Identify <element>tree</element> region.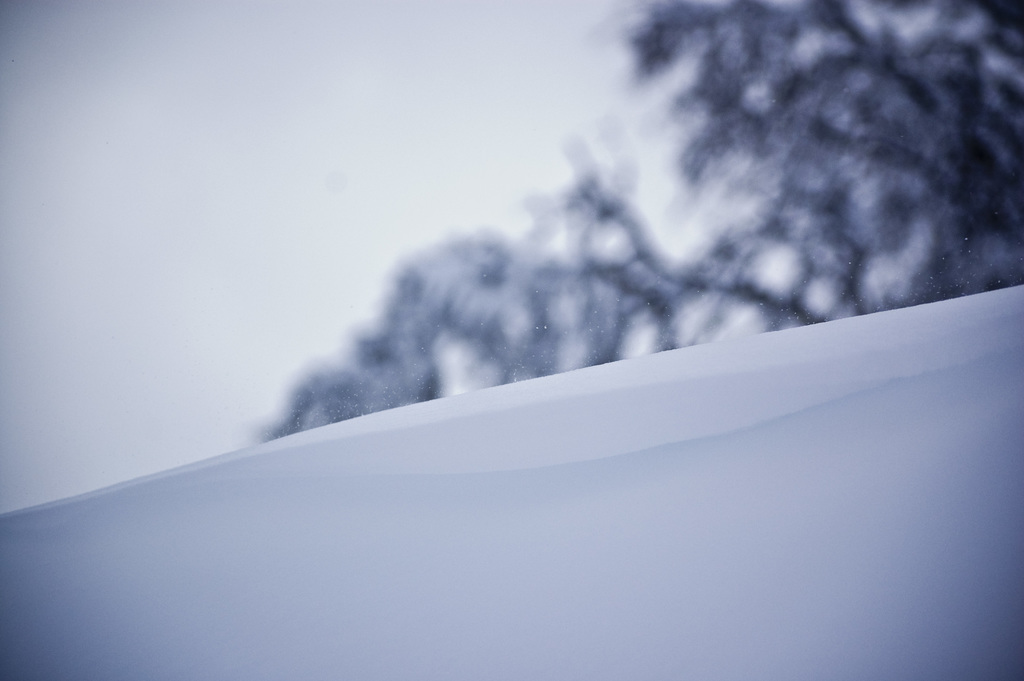
Region: bbox=[486, 4, 1007, 330].
